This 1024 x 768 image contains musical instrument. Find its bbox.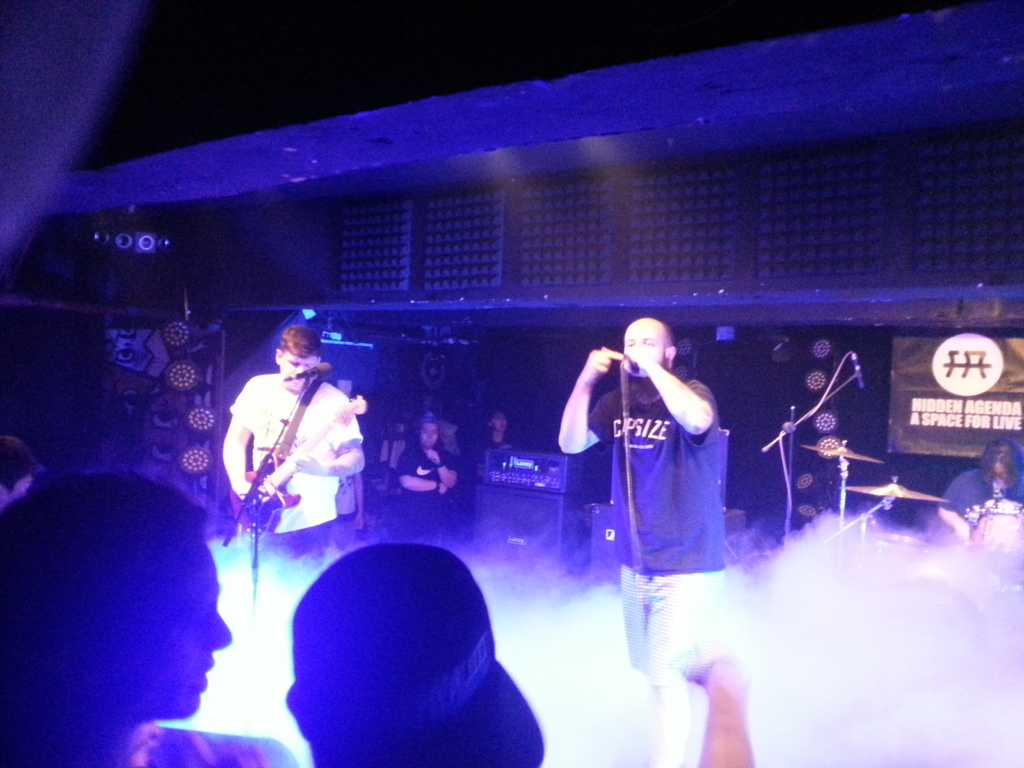
left=958, top=495, right=1023, bottom=586.
